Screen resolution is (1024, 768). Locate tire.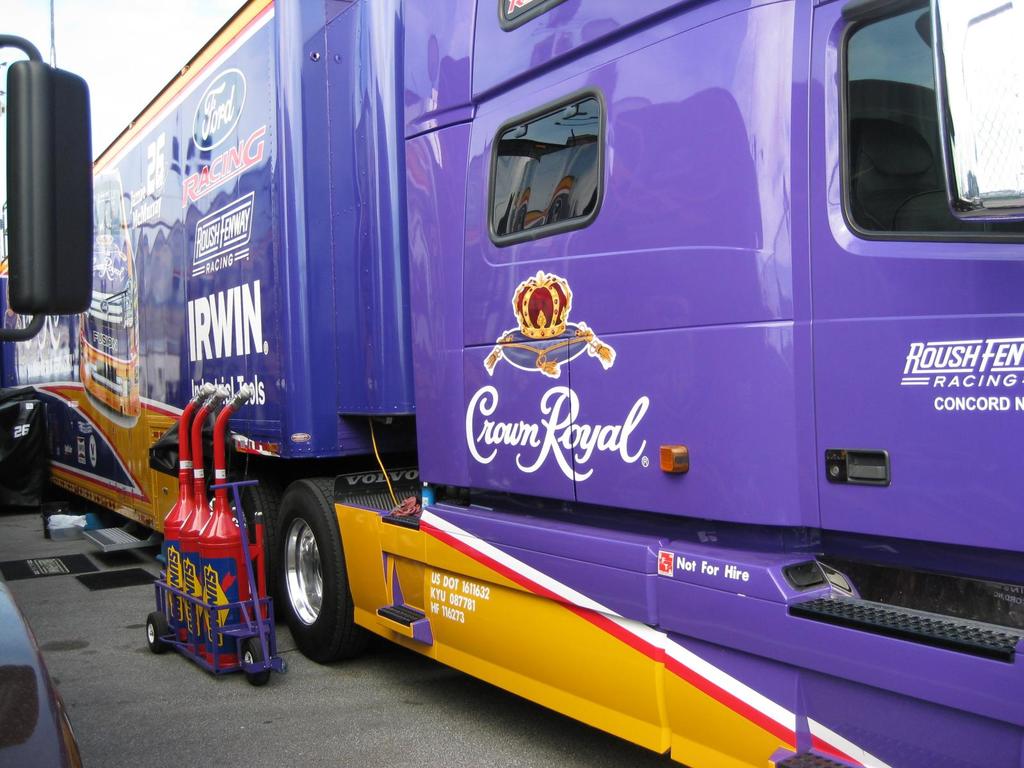
(147,611,166,654).
